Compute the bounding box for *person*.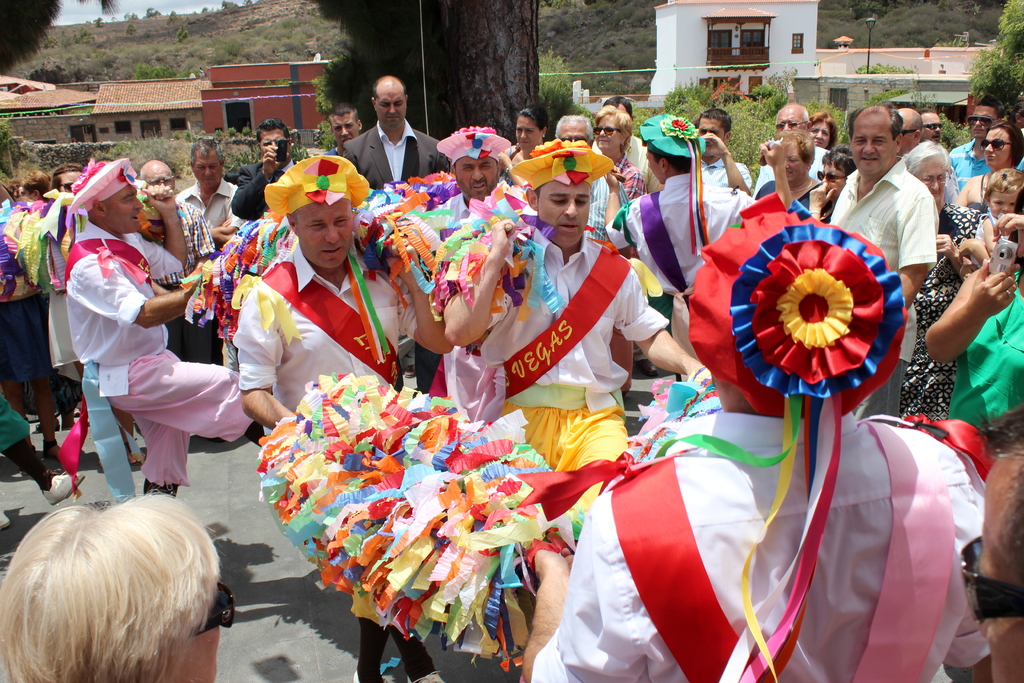
BBox(353, 85, 429, 198).
